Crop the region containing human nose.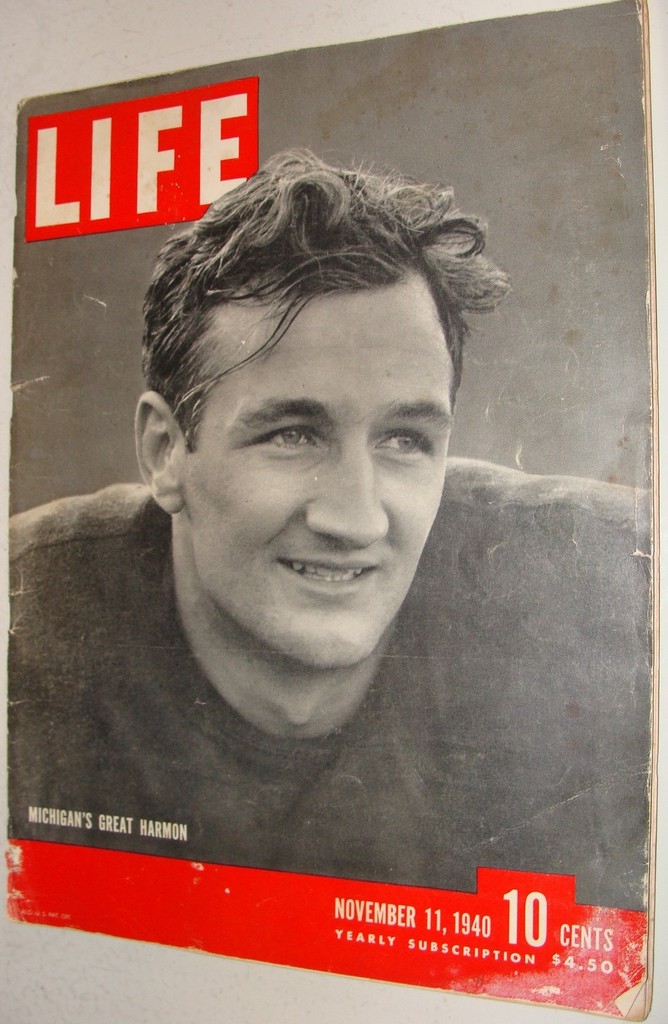
Crop region: box(300, 424, 386, 547).
